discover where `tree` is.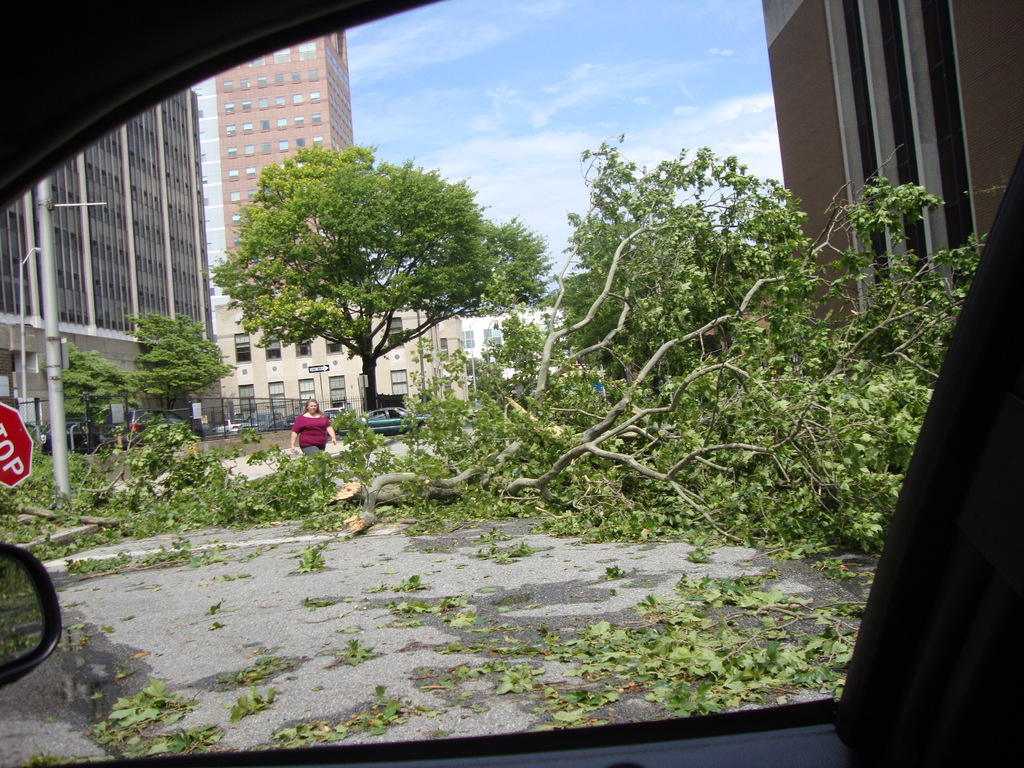
Discovered at BBox(348, 143, 1000, 557).
